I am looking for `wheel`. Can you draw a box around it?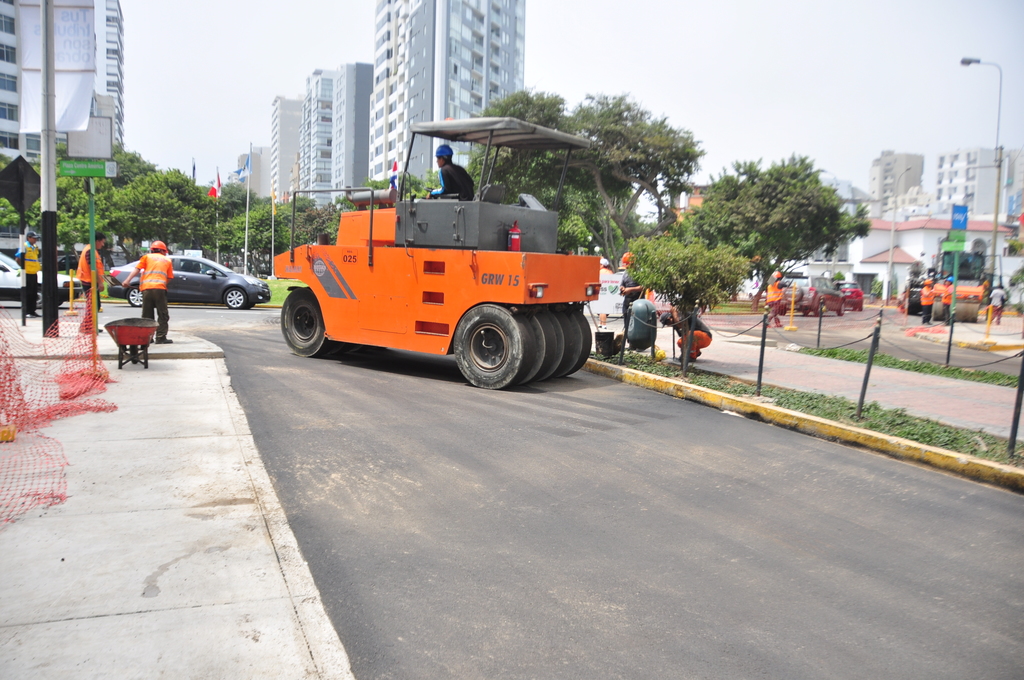
Sure, the bounding box is rect(225, 286, 248, 310).
